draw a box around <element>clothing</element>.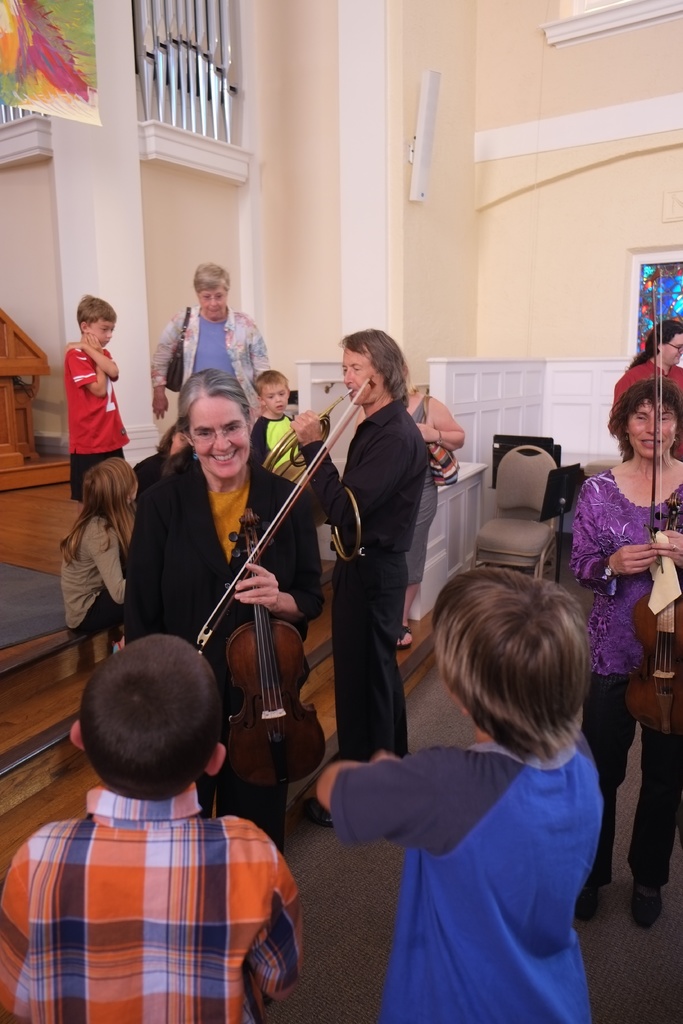
select_region(113, 454, 329, 863).
